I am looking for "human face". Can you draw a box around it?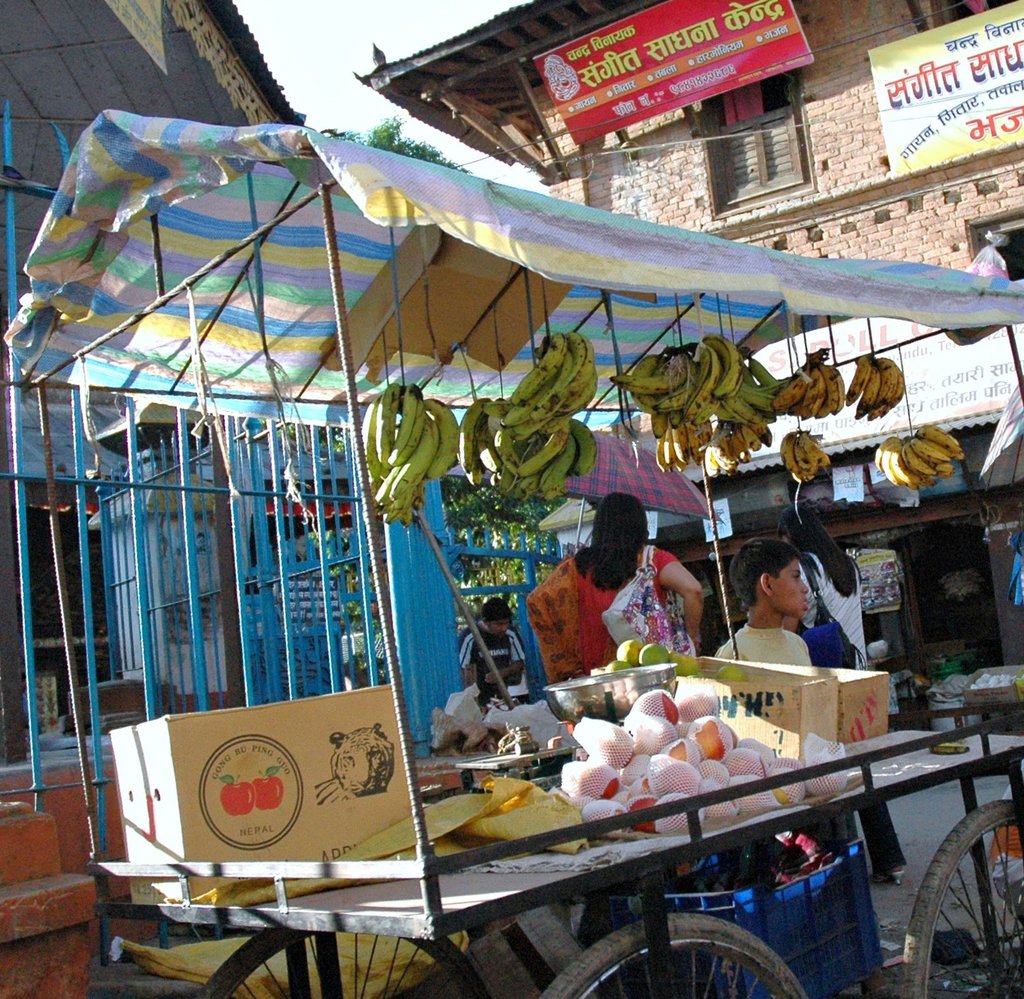
Sure, the bounding box is 778:556:807:614.
